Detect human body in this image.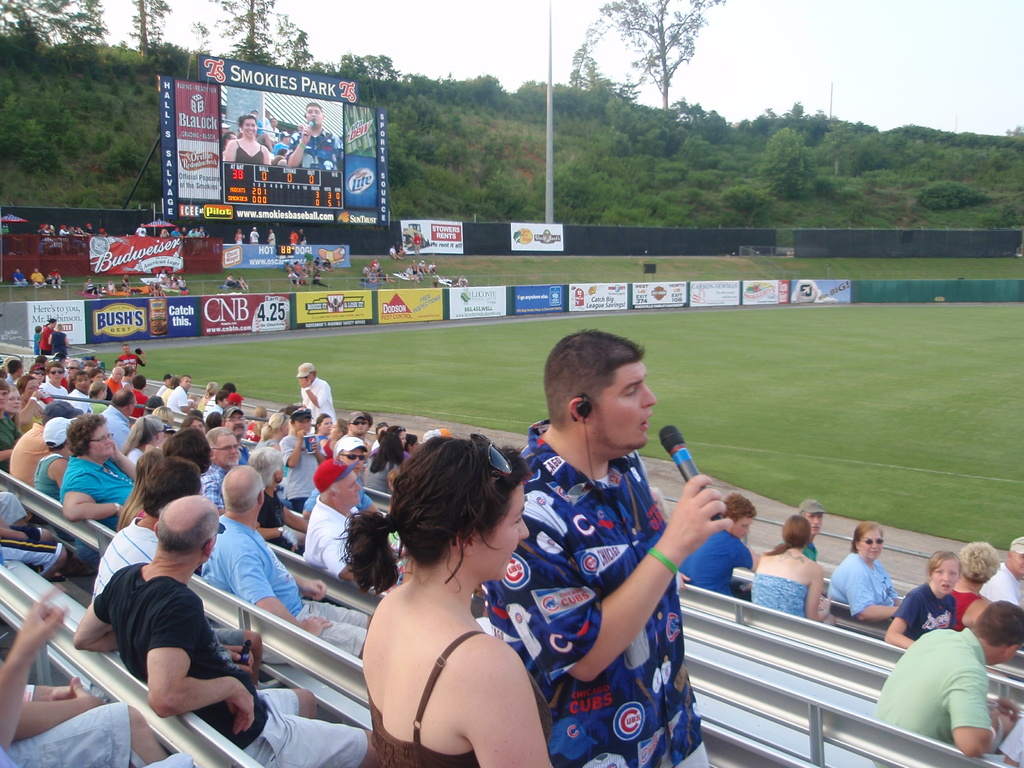
Detection: (x1=303, y1=269, x2=310, y2=284).
